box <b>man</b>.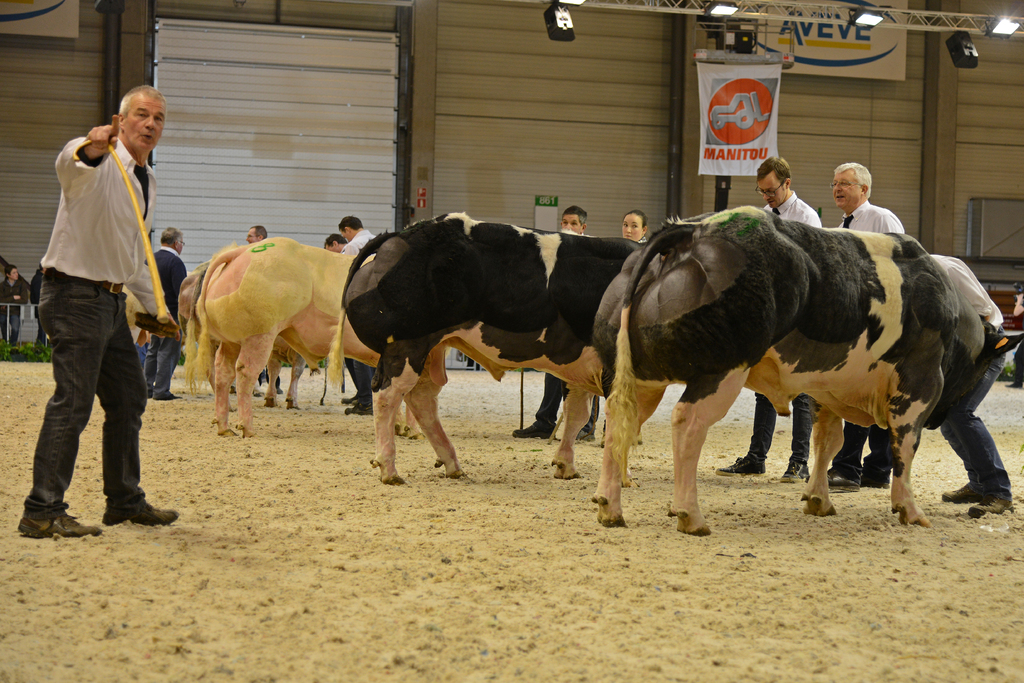
244,224,281,394.
